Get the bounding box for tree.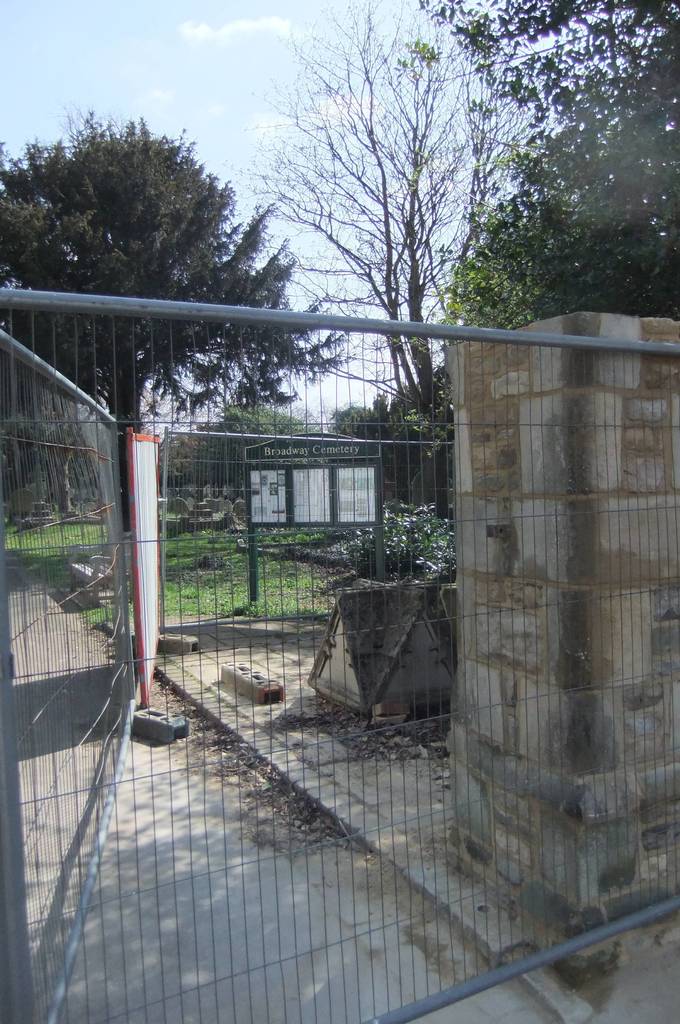
left=0, top=115, right=348, bottom=535.
